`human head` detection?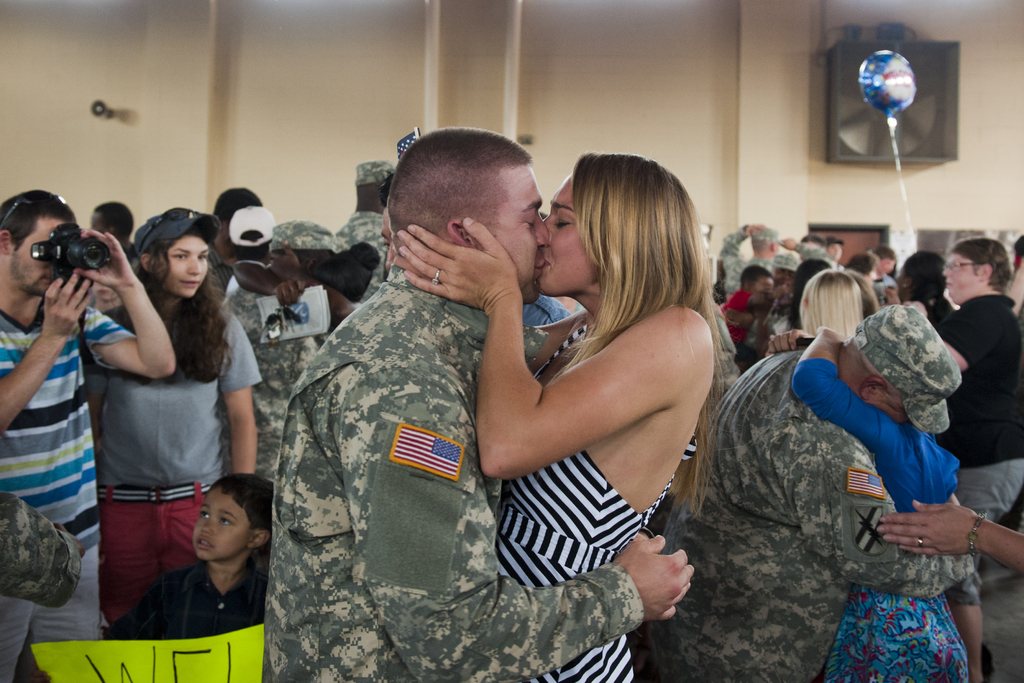
{"left": 751, "top": 225, "right": 780, "bottom": 258}
